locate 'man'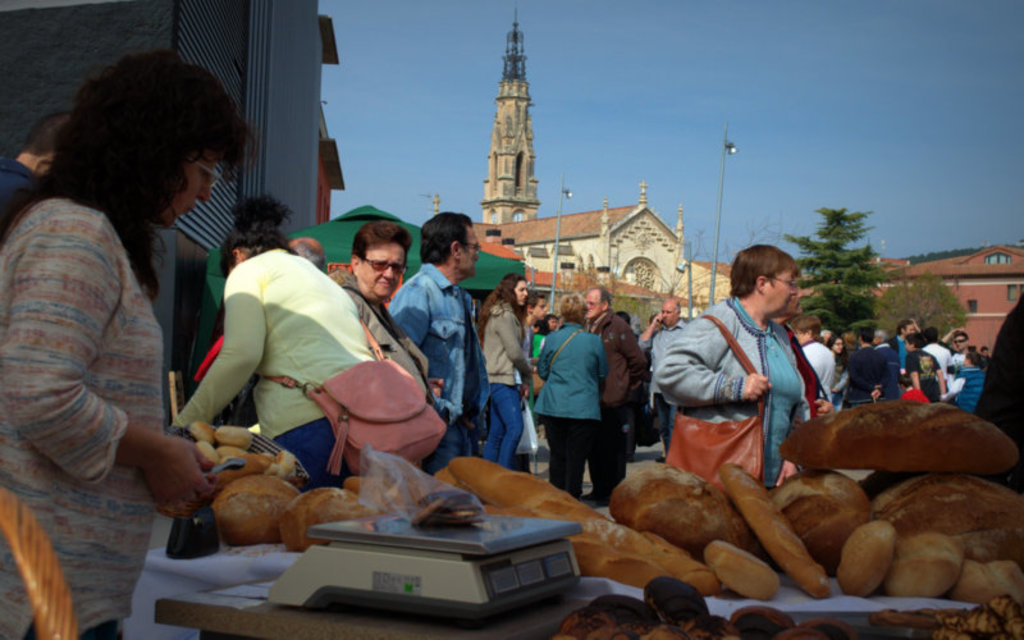
bbox=(520, 288, 550, 358)
